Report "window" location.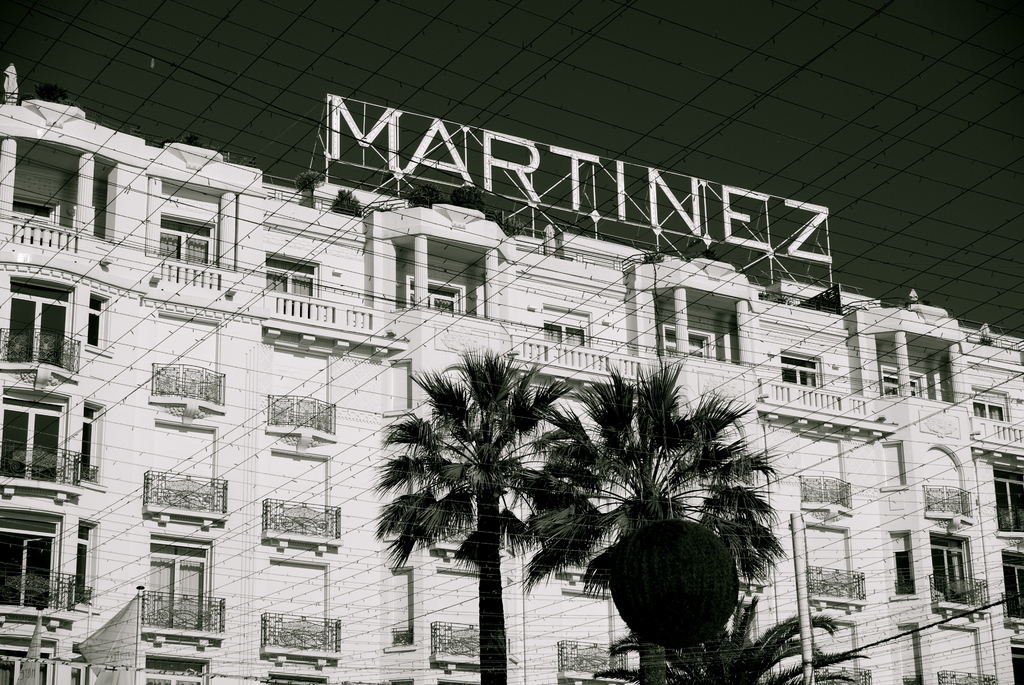
Report: pyautogui.locateOnScreen(54, 516, 109, 608).
